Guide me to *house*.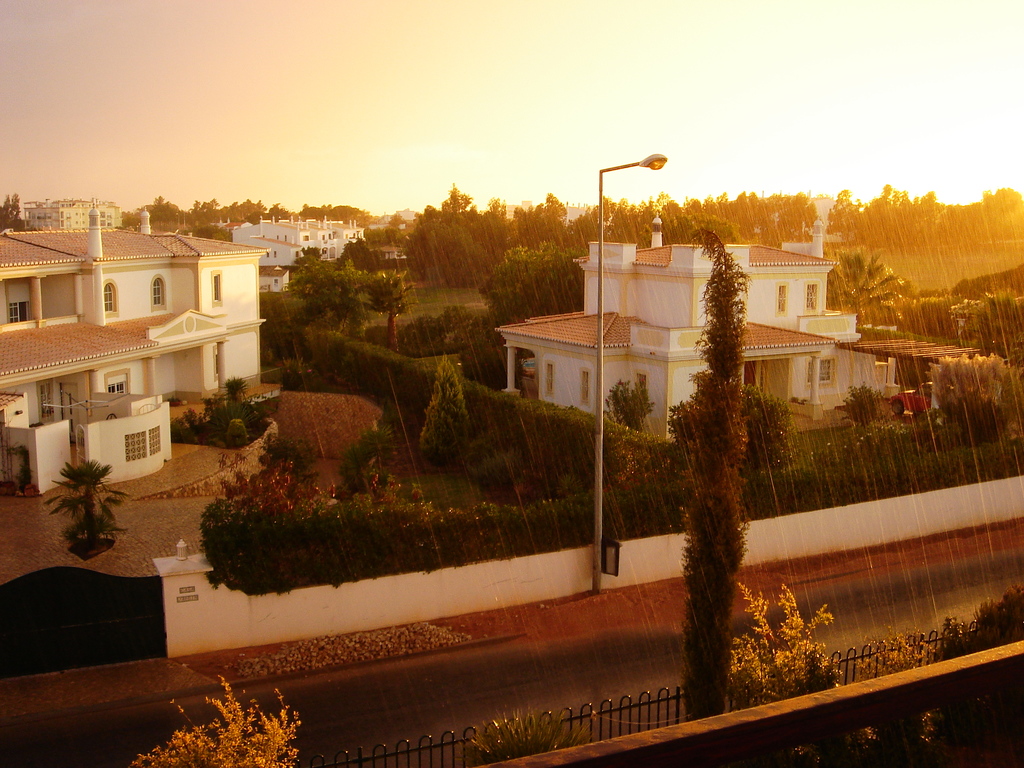
Guidance: 231/209/365/296.
